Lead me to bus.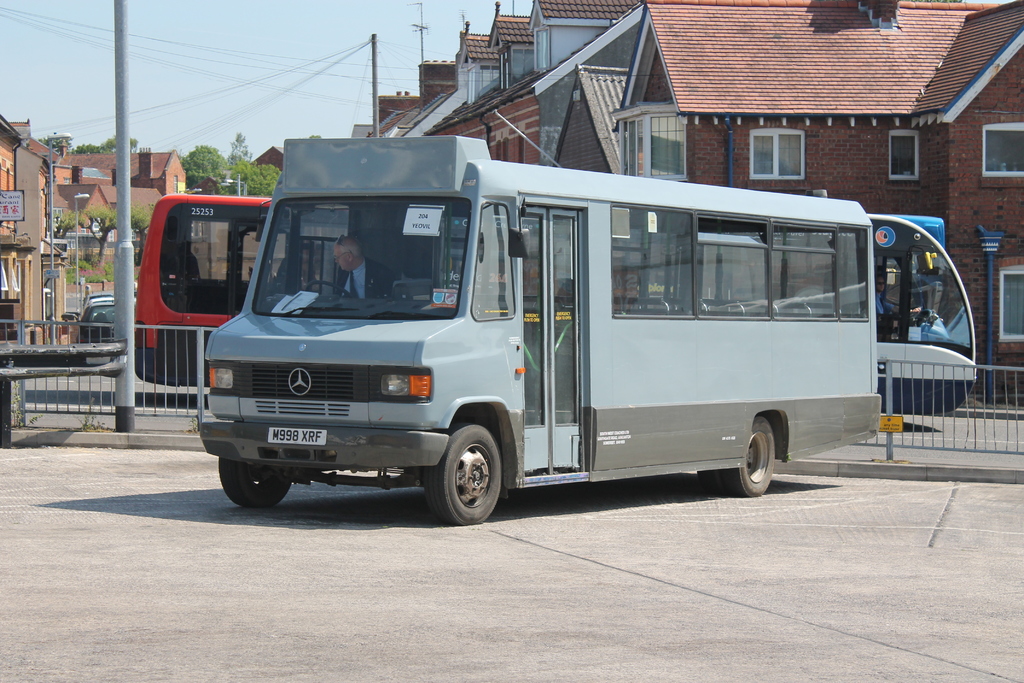
Lead to 867 211 976 415.
